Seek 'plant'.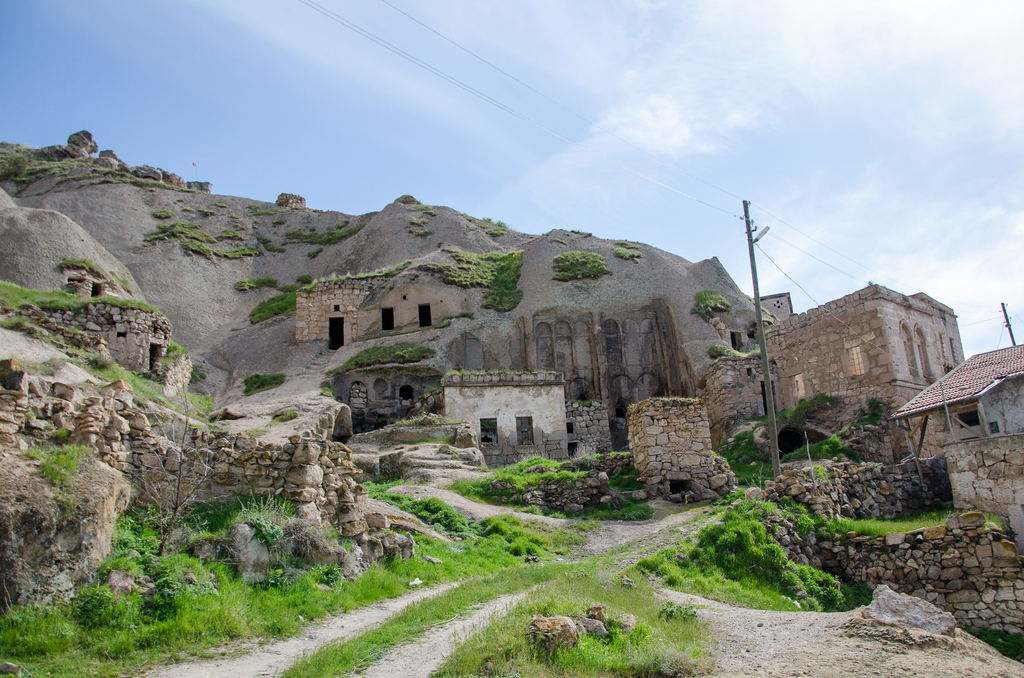
{"left": 215, "top": 199, "right": 227, "bottom": 207}.
